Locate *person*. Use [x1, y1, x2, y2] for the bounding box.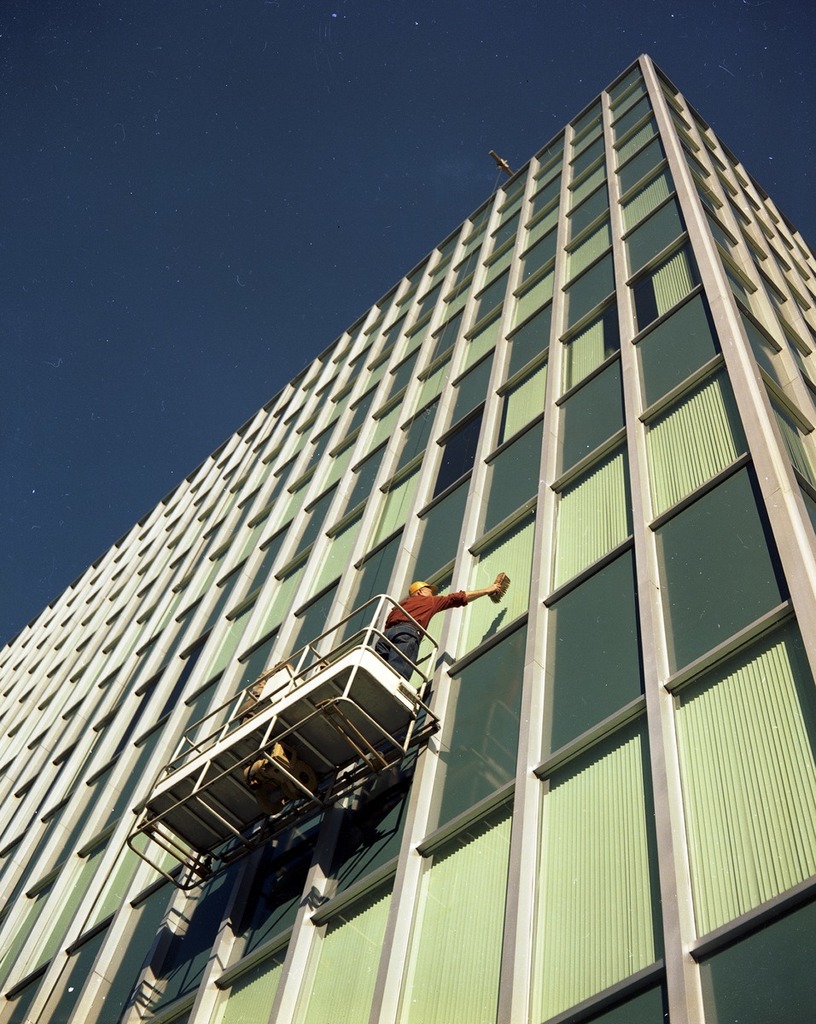
[361, 550, 520, 687].
